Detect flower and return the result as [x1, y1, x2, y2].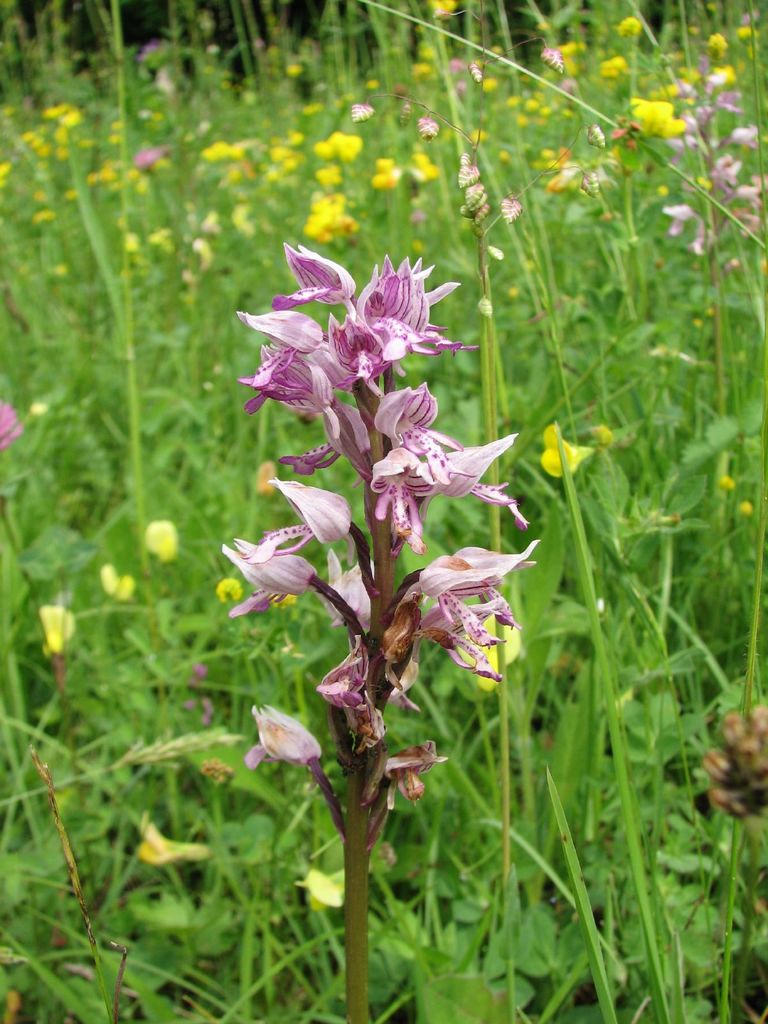
[468, 612, 520, 699].
